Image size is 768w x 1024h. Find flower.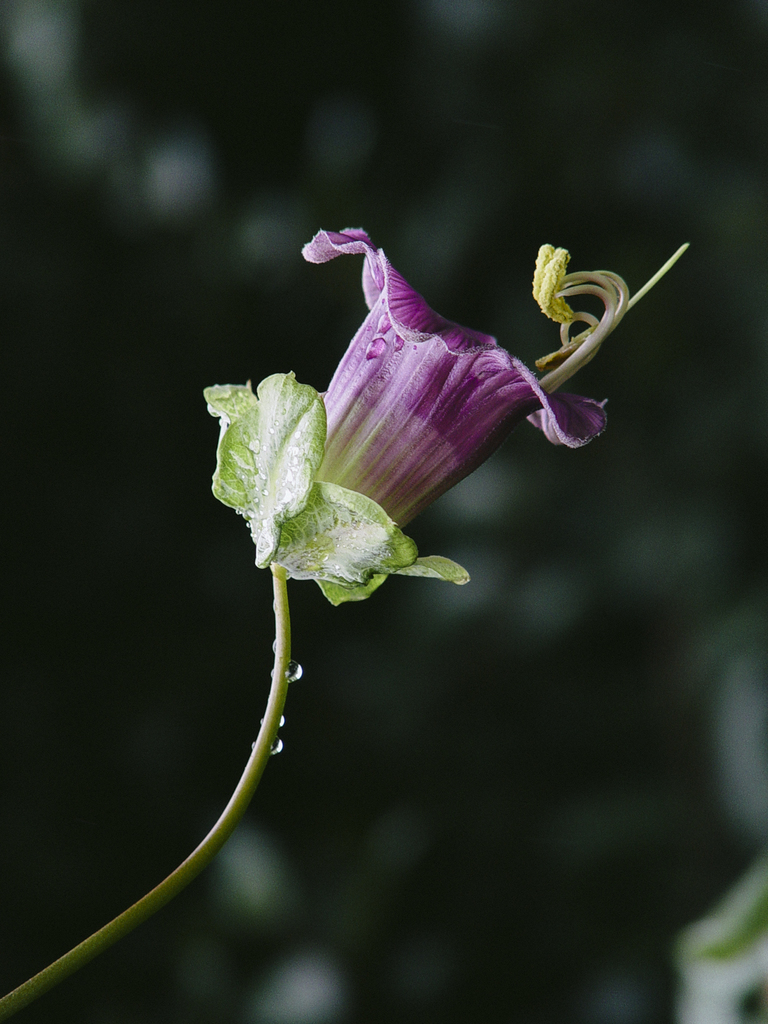
locate(205, 231, 599, 586).
